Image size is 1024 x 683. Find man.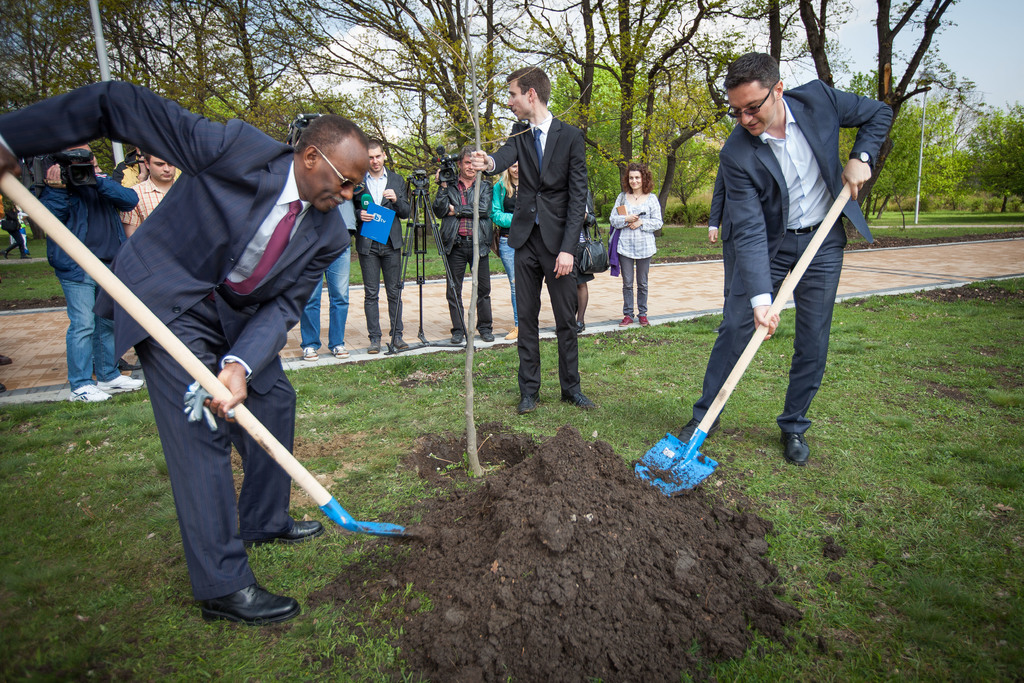
<box>0,78,374,625</box>.
